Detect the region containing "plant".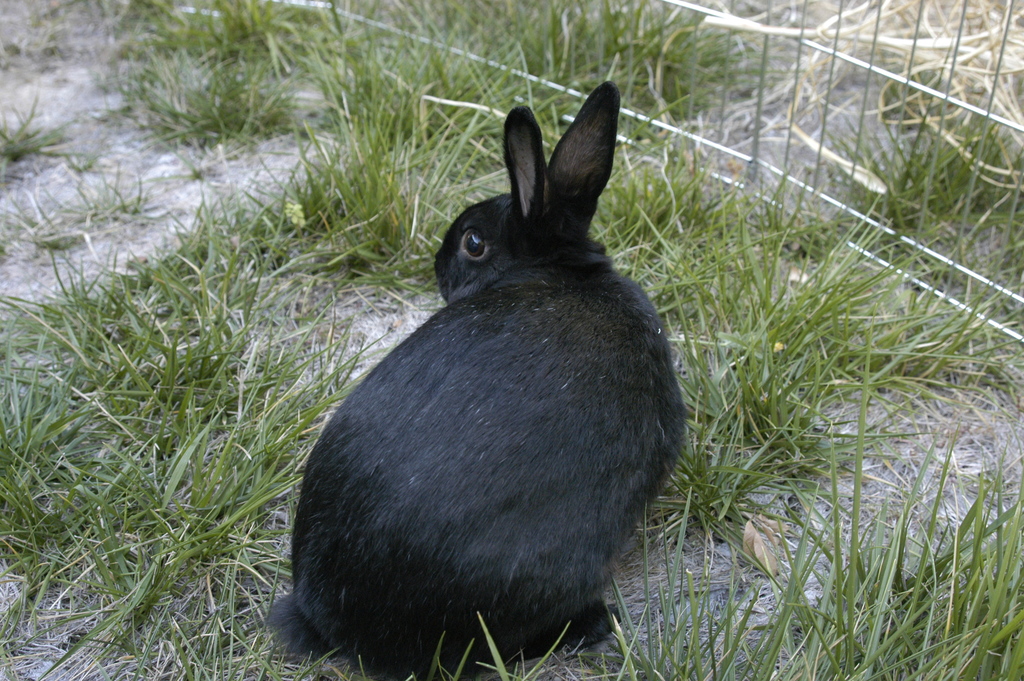
{"left": 4, "top": 224, "right": 399, "bottom": 676}.
